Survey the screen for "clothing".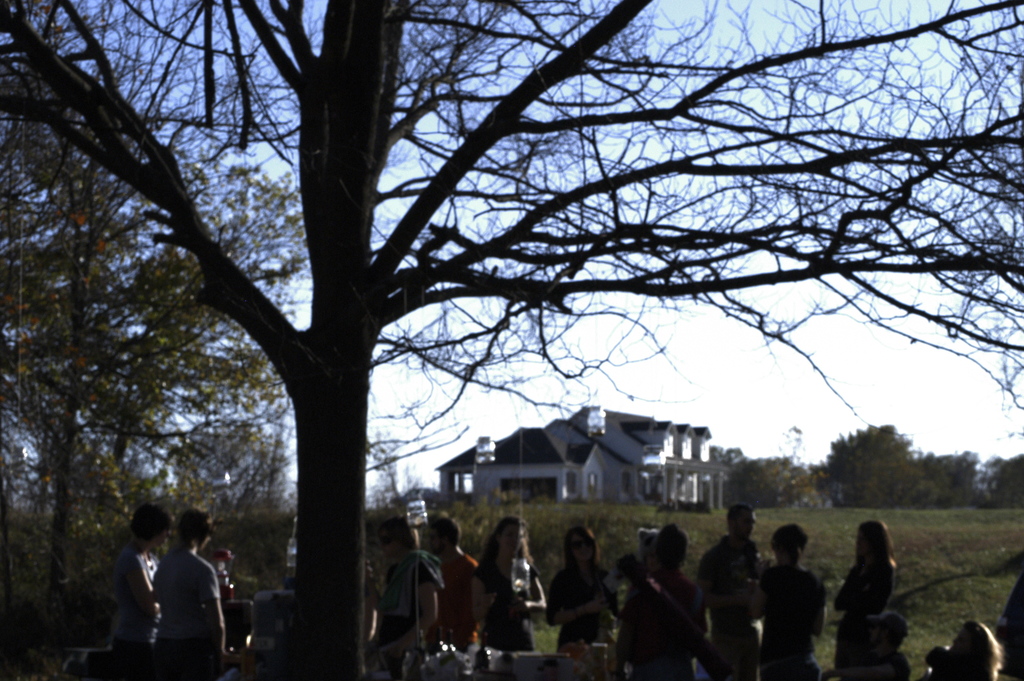
Survey found: 158, 548, 220, 650.
